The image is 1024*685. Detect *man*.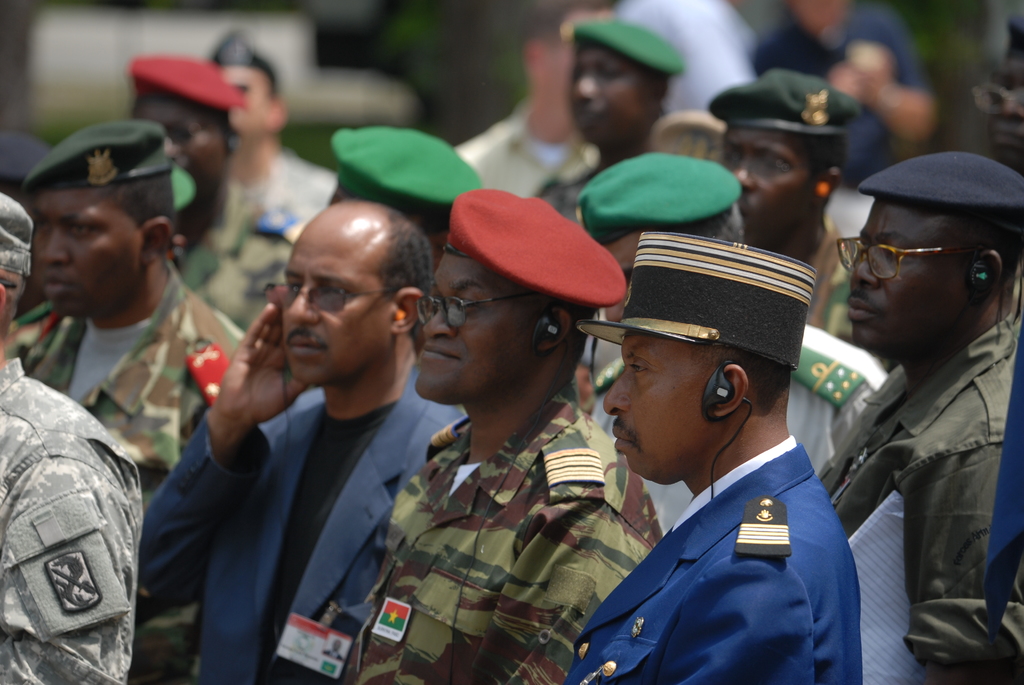
Detection: (left=147, top=196, right=461, bottom=684).
